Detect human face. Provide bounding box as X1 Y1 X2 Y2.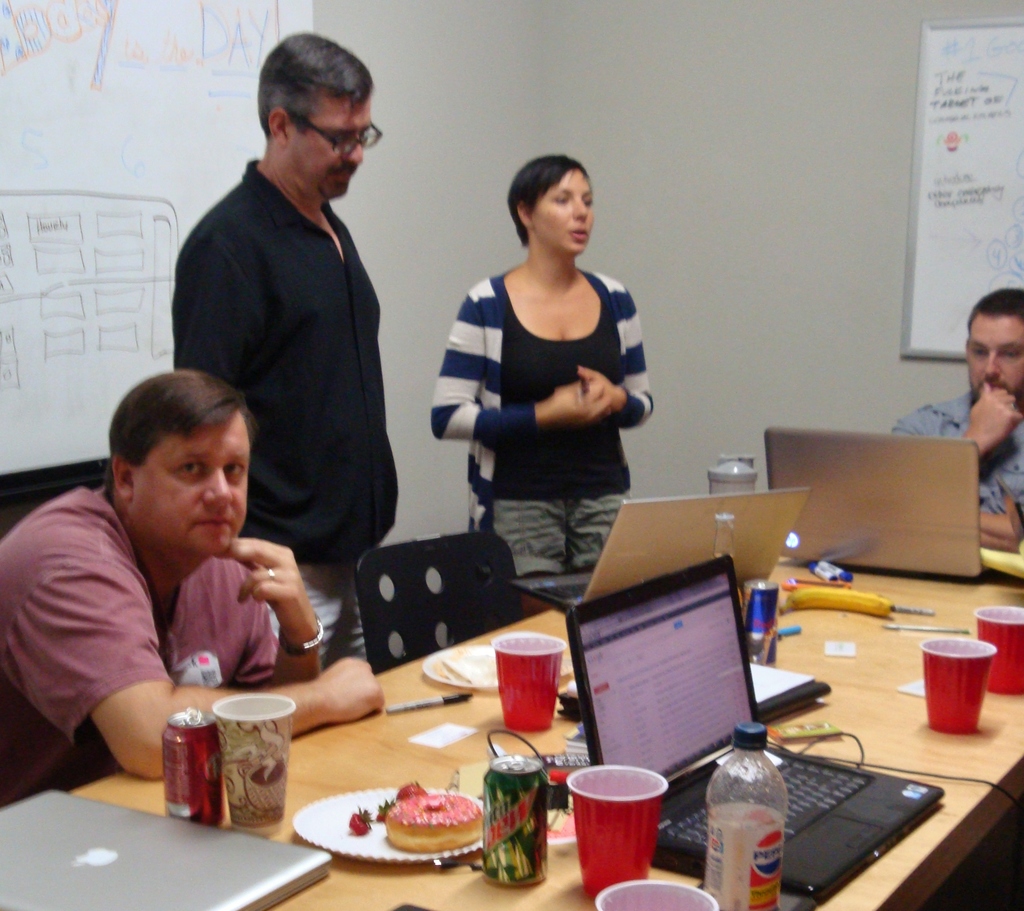
527 173 589 260.
